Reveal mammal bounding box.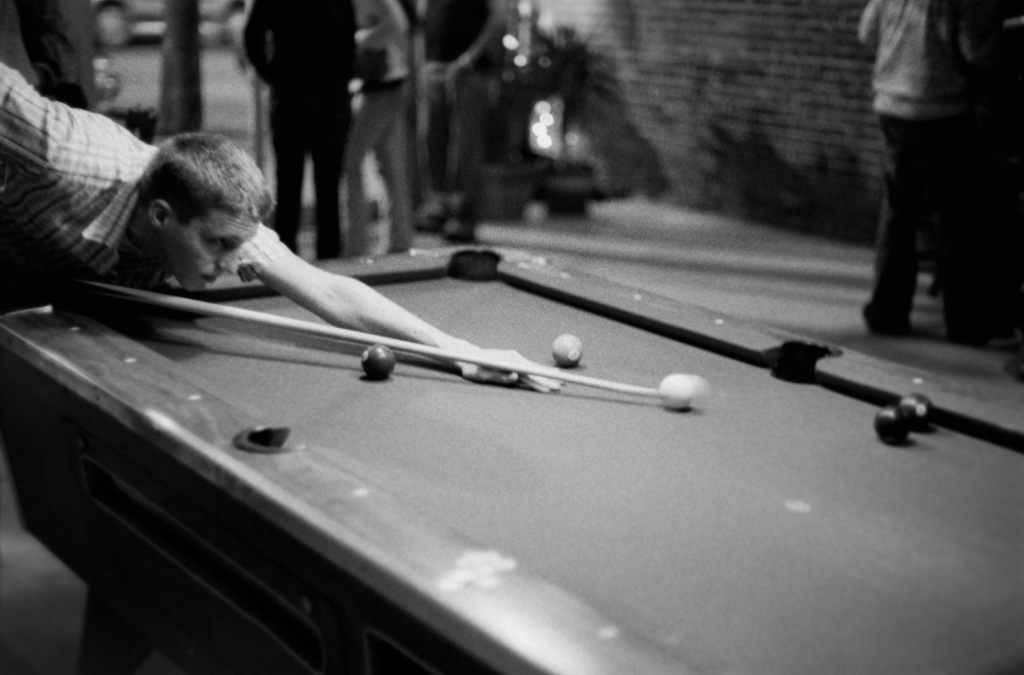
Revealed: {"x1": 236, "y1": 0, "x2": 359, "y2": 241}.
